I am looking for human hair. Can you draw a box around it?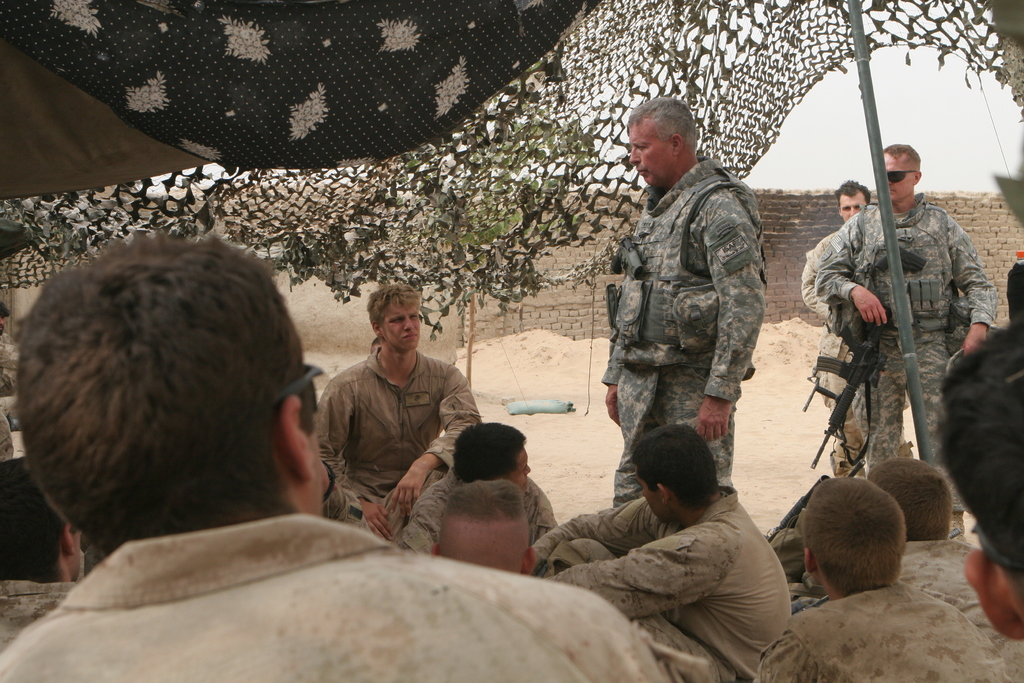
Sure, the bounding box is (left=448, top=421, right=525, bottom=484).
